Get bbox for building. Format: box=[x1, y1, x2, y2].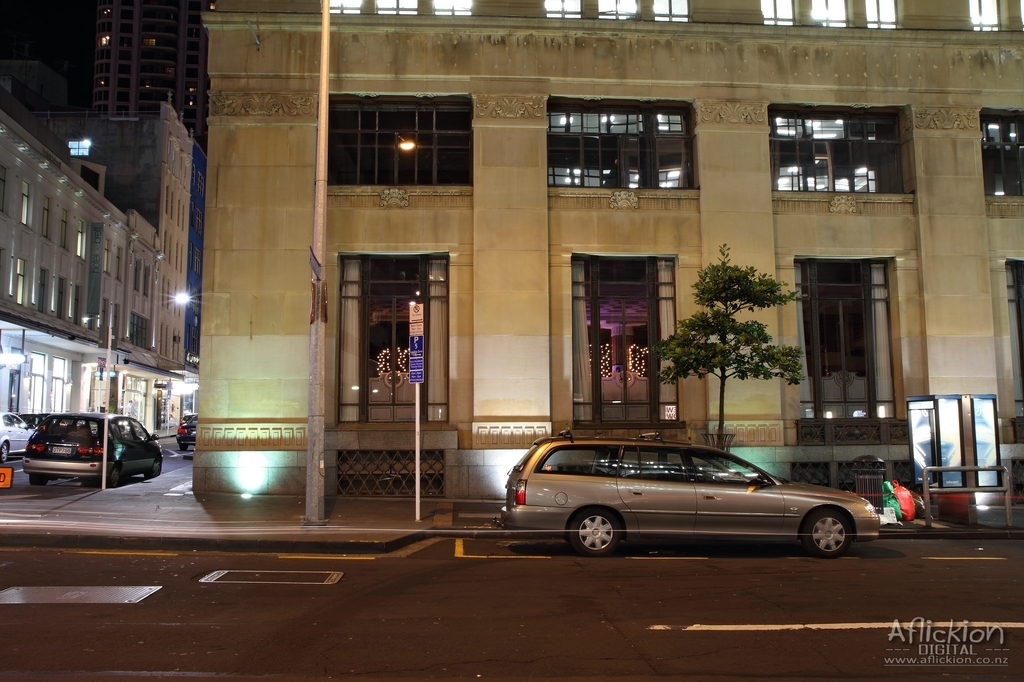
box=[92, 0, 213, 155].
